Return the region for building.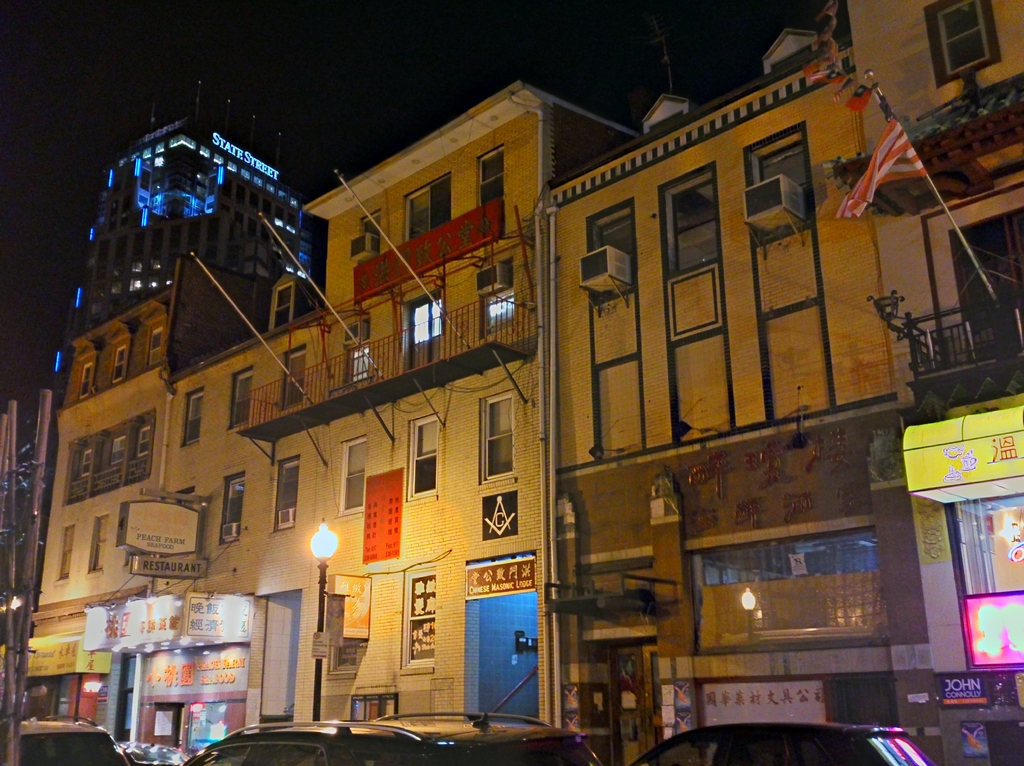
x1=26 y1=286 x2=170 y2=765.
